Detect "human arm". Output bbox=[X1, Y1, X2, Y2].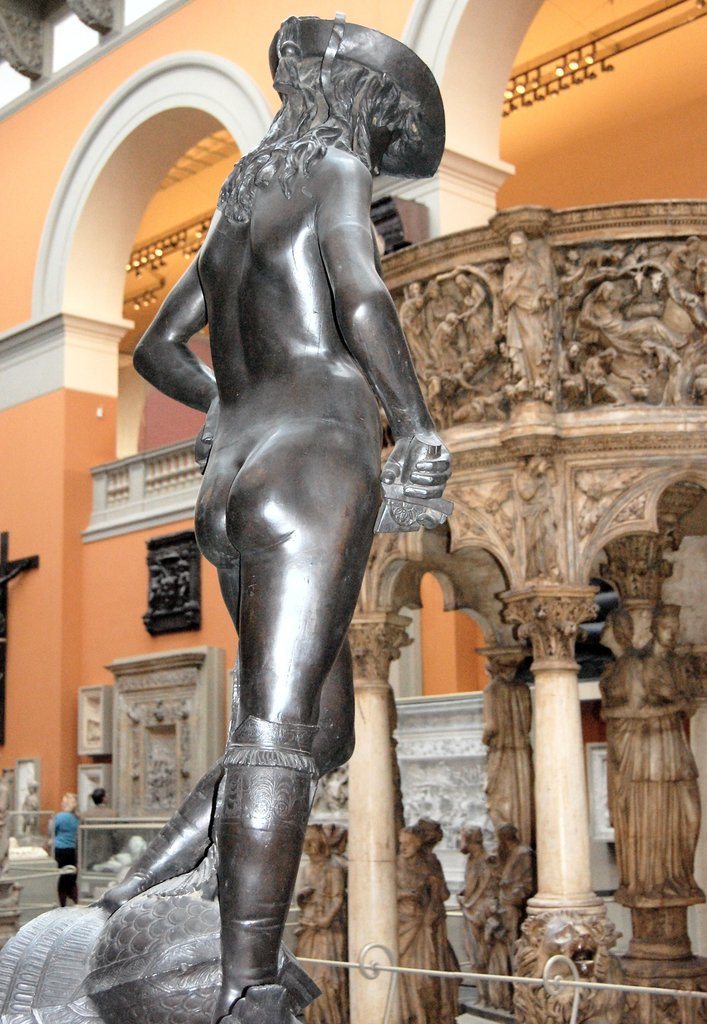
bbox=[476, 673, 505, 755].
